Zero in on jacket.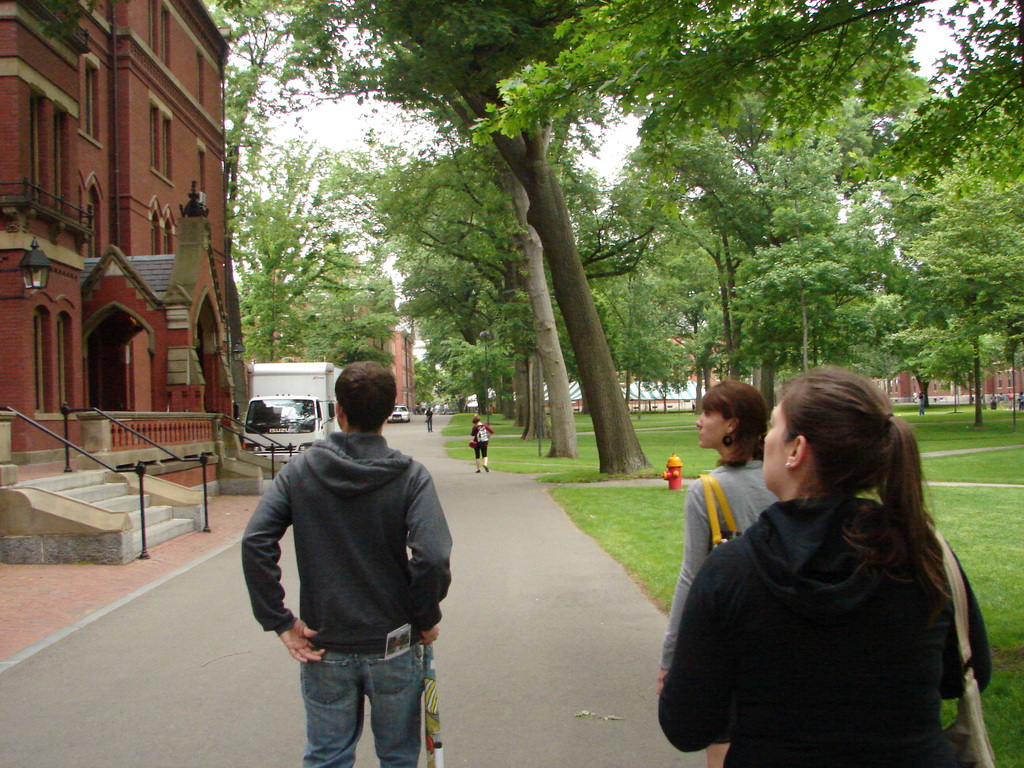
Zeroed in: region(659, 499, 997, 767).
